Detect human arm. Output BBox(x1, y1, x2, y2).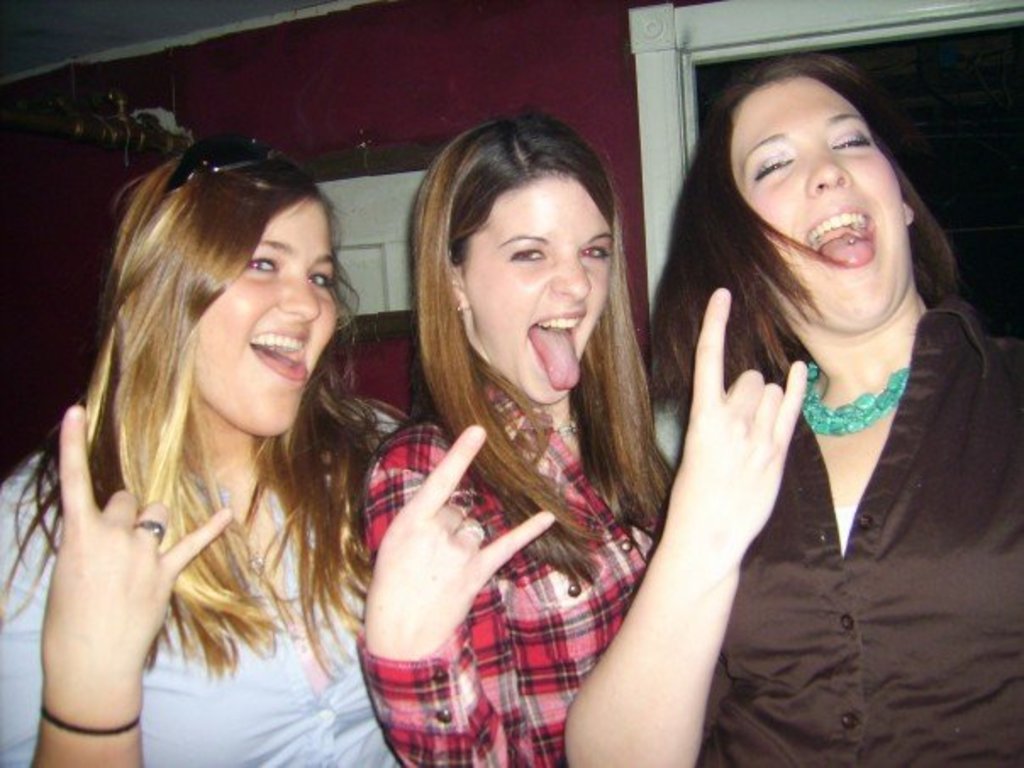
BBox(336, 380, 534, 766).
